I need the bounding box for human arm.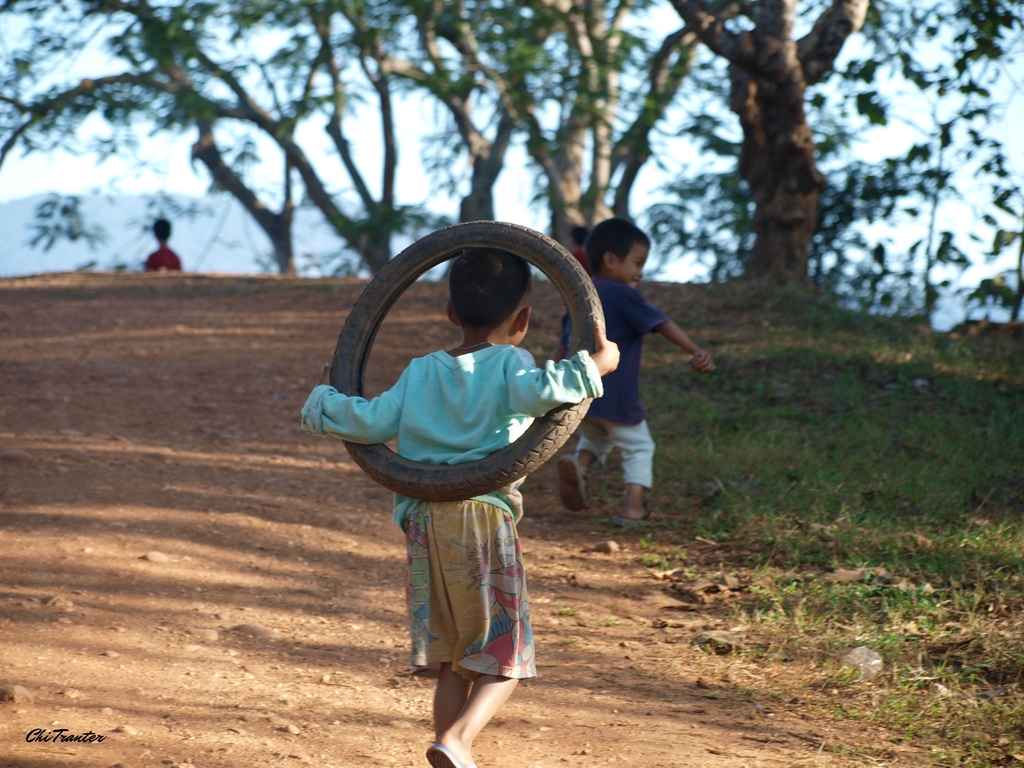
Here it is: bbox=[626, 285, 712, 373].
